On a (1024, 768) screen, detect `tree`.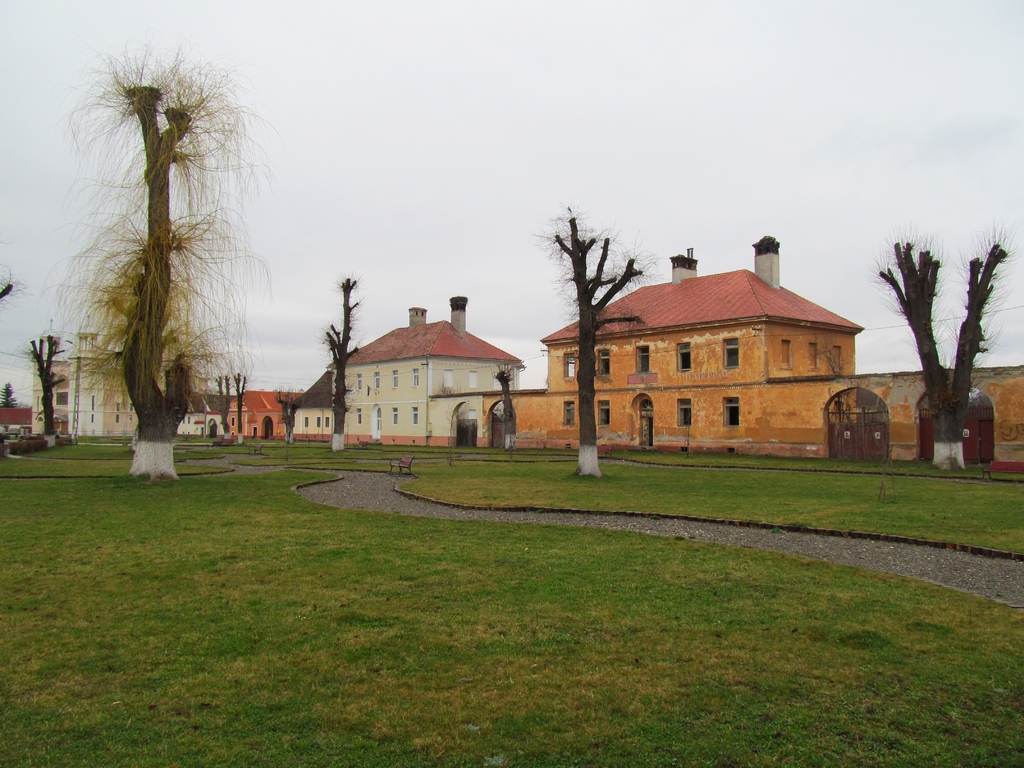
detection(214, 371, 234, 441).
